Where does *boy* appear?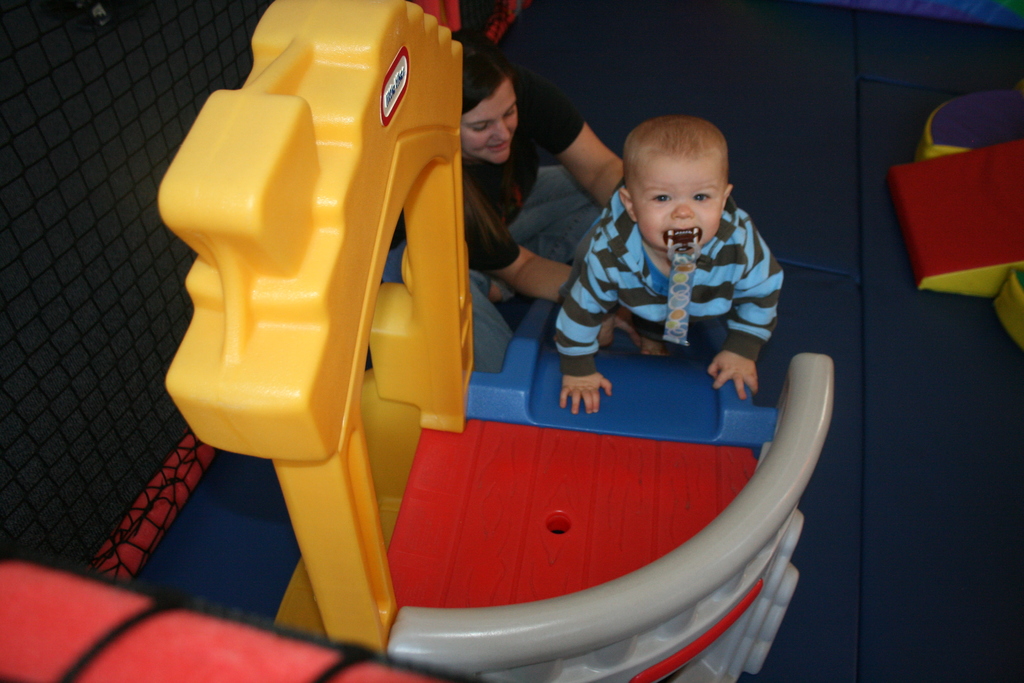
Appears at rect(523, 98, 797, 431).
